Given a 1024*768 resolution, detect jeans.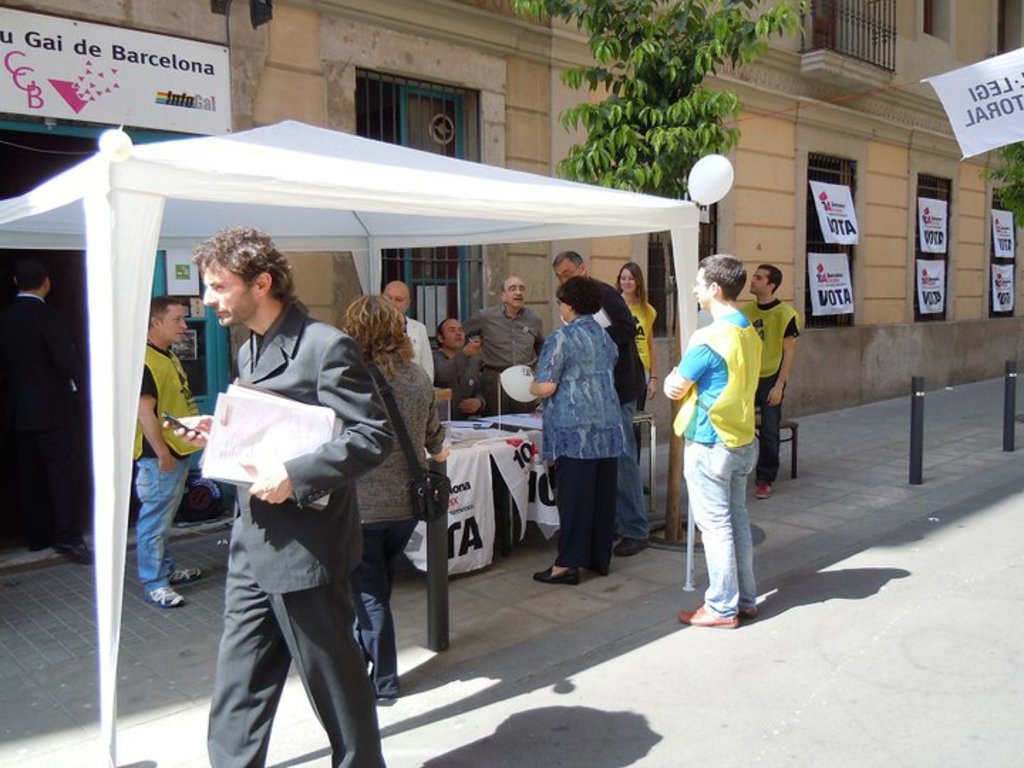
select_region(135, 459, 191, 599).
